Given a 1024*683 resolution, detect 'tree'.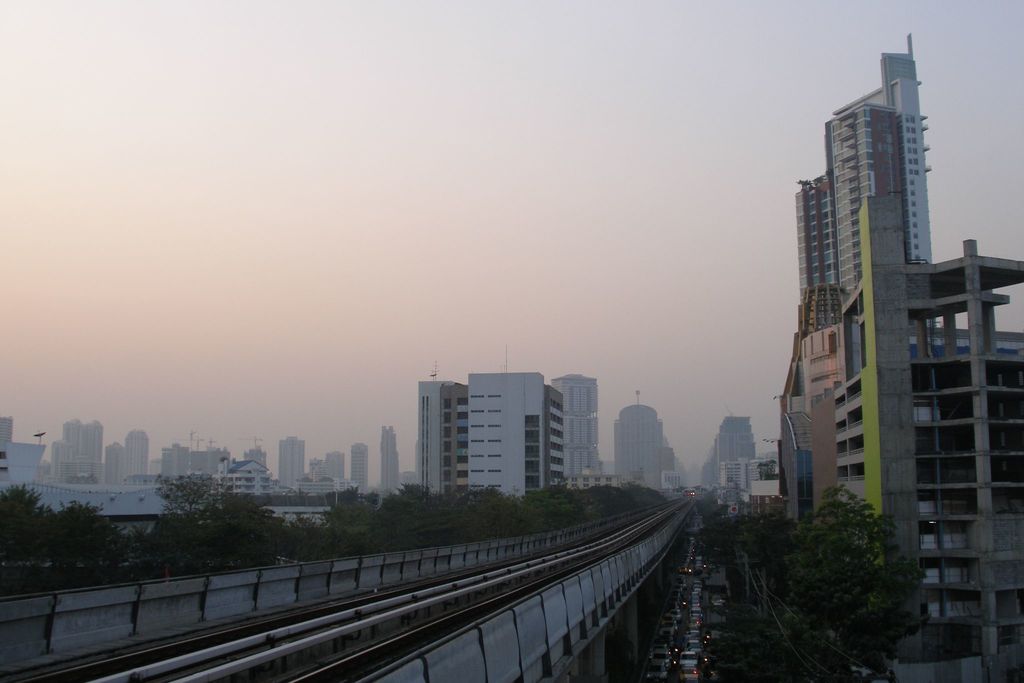
<box>780,480,938,631</box>.
